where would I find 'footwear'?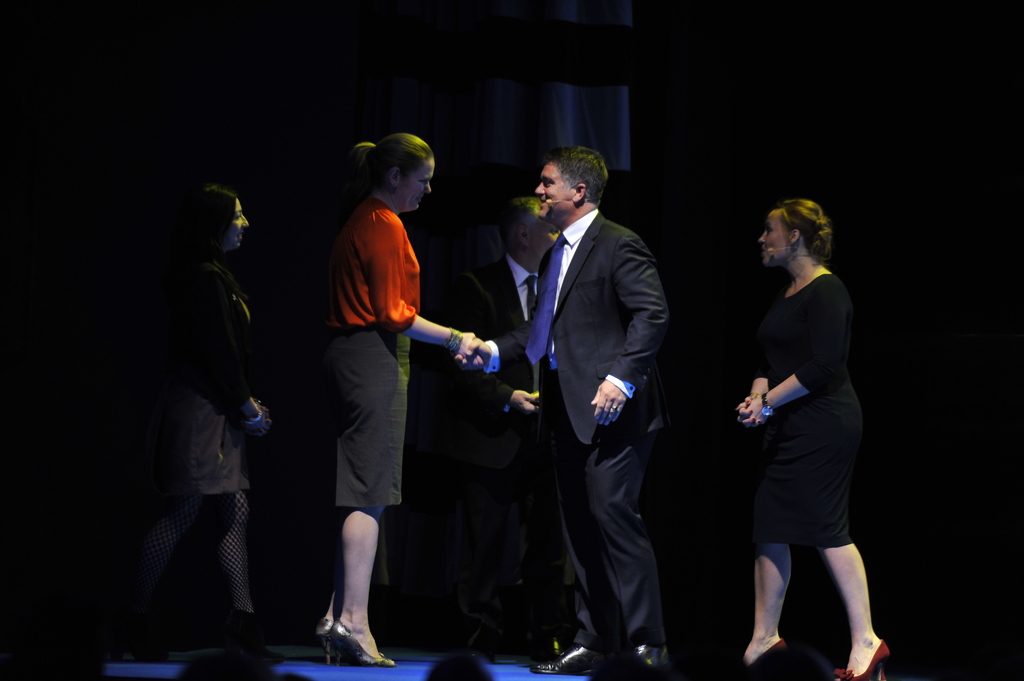
At <box>316,617,339,668</box>.
